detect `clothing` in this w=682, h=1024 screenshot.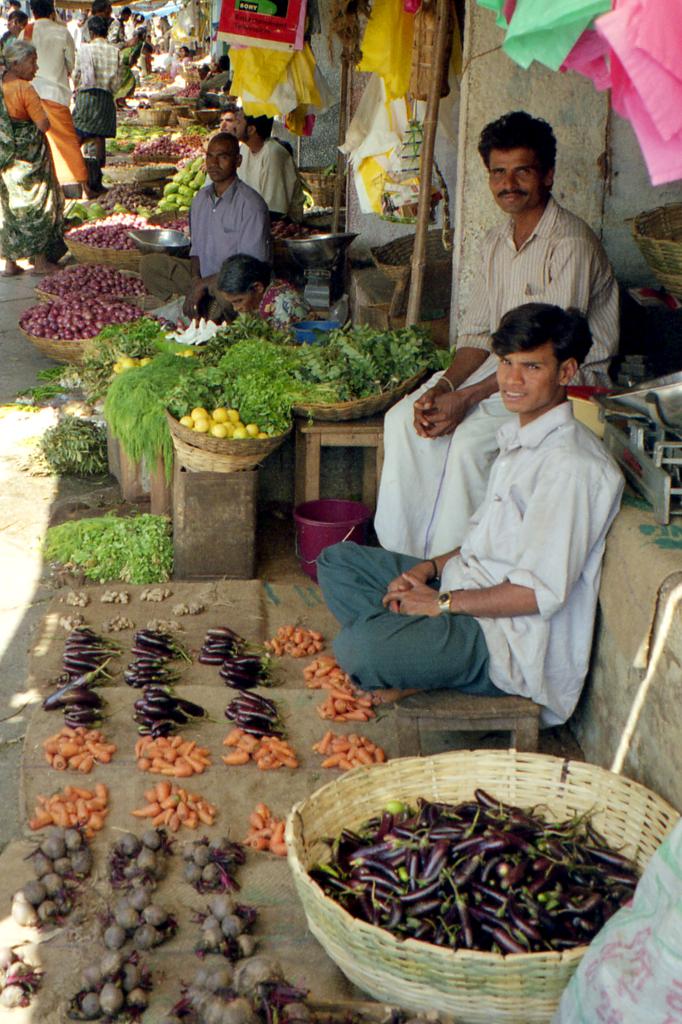
Detection: [257,277,314,351].
